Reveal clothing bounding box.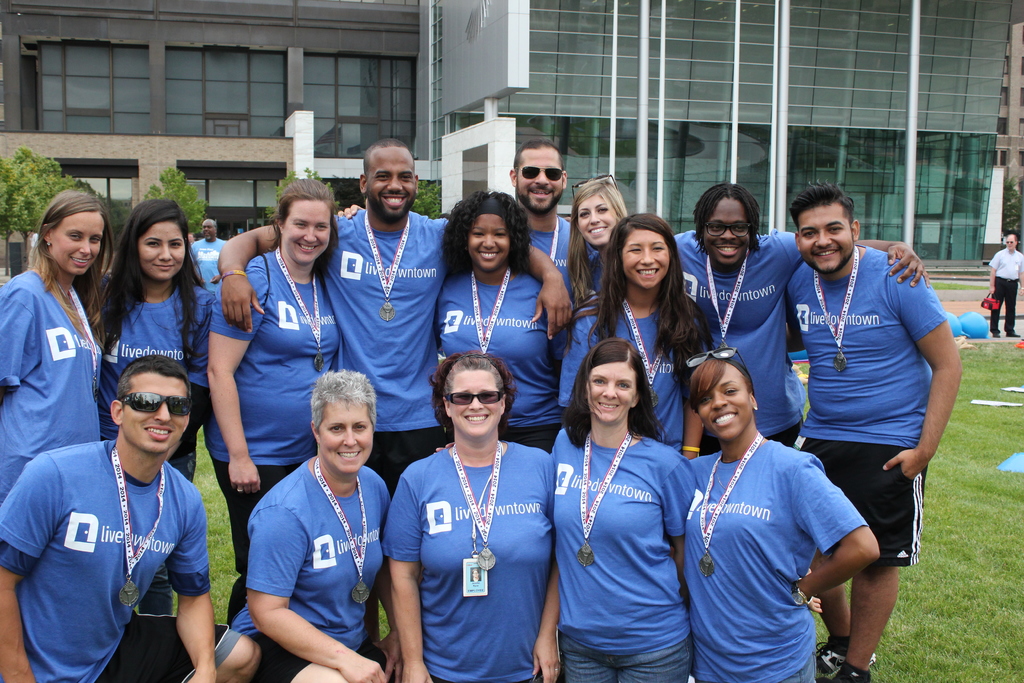
Revealed: (left=689, top=399, right=867, bottom=665).
